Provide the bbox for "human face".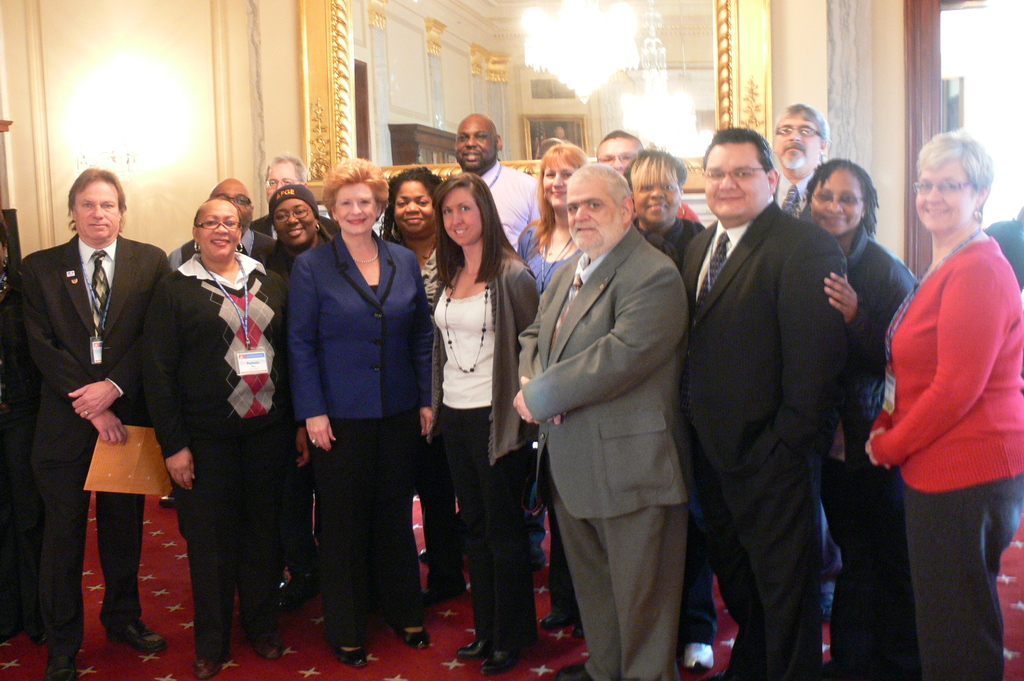
bbox(271, 200, 312, 247).
